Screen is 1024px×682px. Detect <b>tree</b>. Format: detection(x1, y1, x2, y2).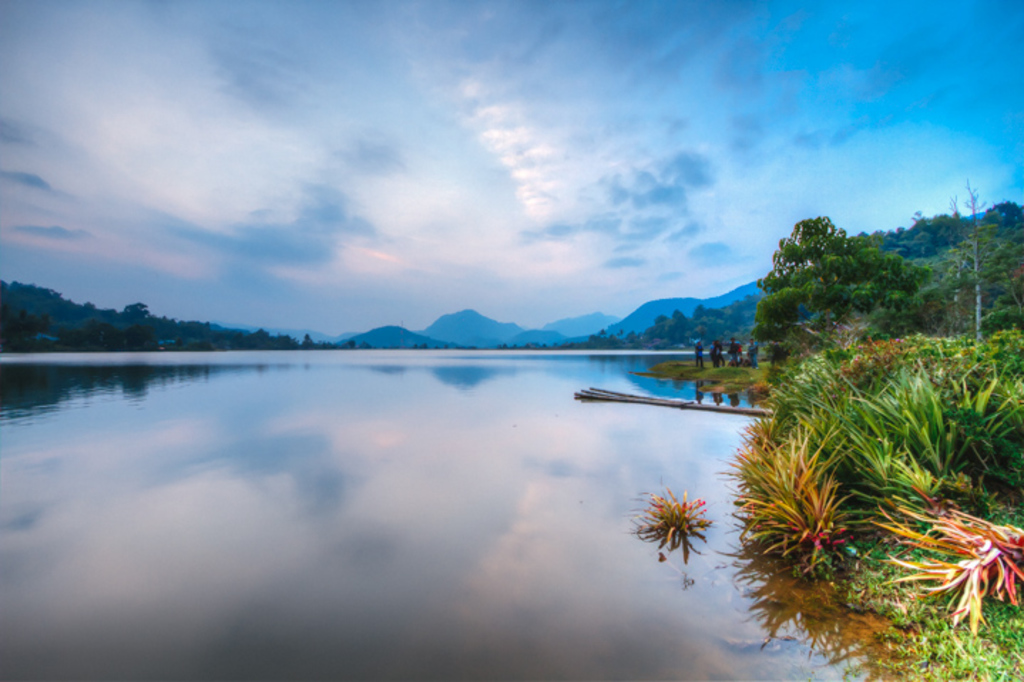
detection(122, 298, 150, 325).
